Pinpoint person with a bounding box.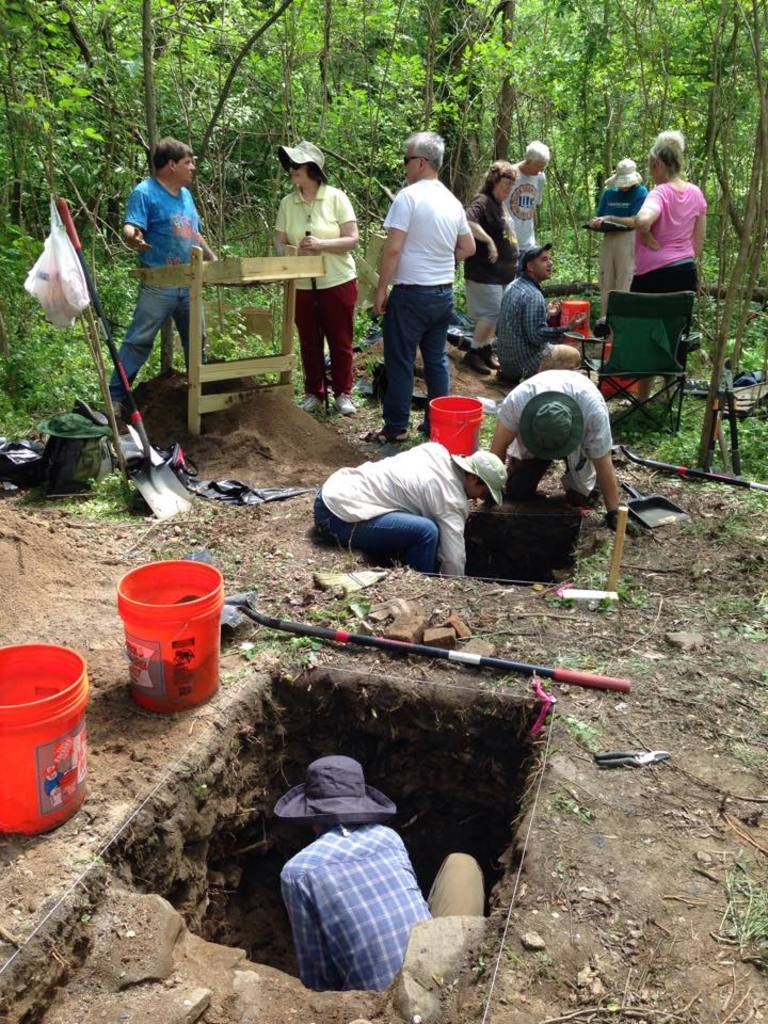
269, 140, 363, 415.
